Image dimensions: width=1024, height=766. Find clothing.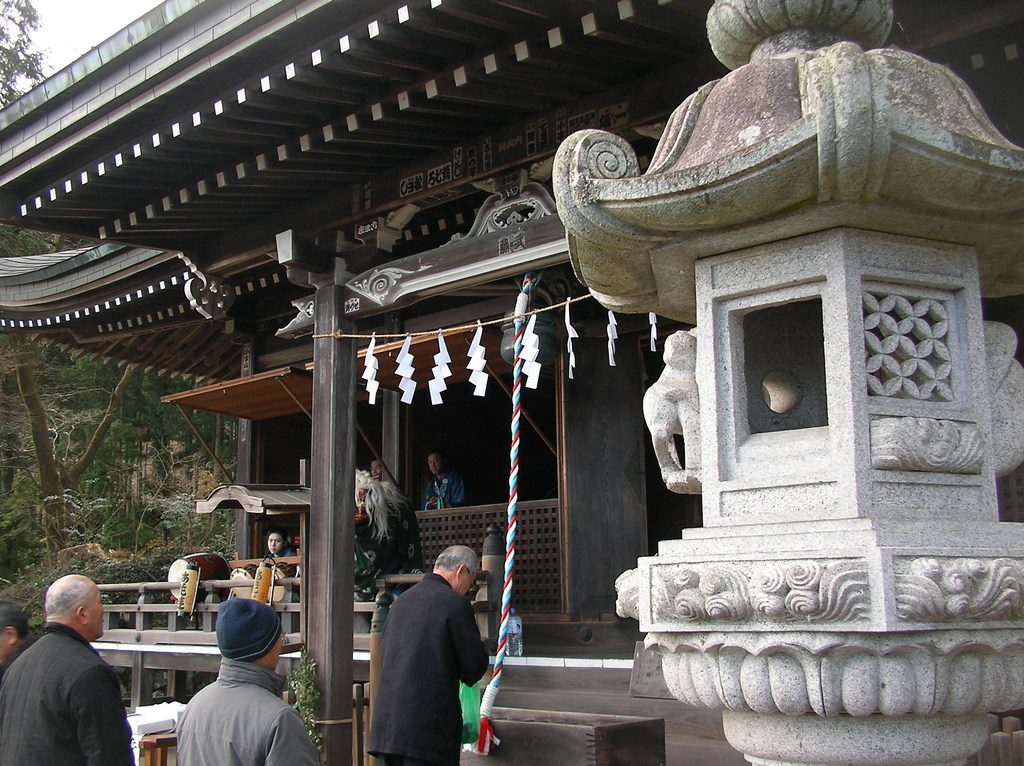
262/543/300/561.
